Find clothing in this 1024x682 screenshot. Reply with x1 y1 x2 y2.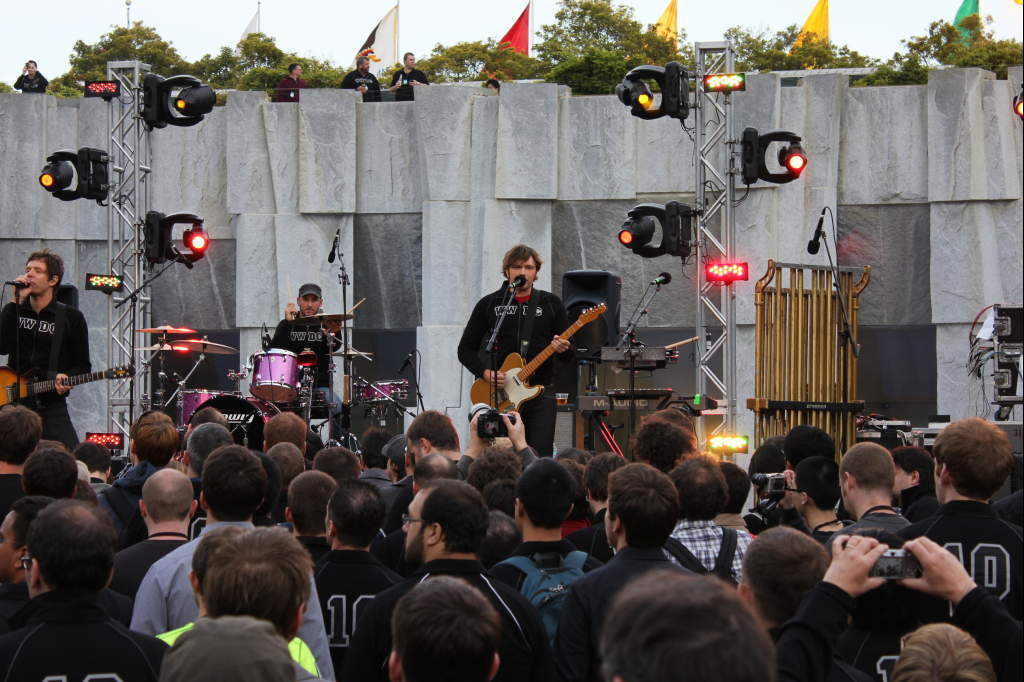
310 540 404 681.
